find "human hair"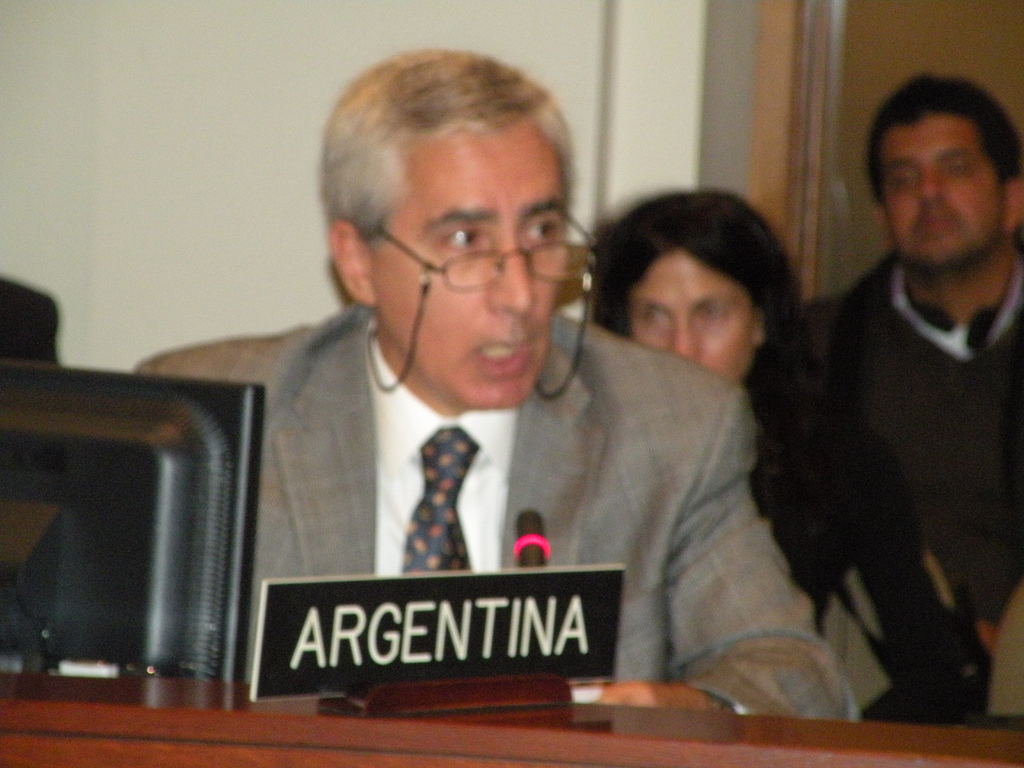
(860,72,1023,249)
